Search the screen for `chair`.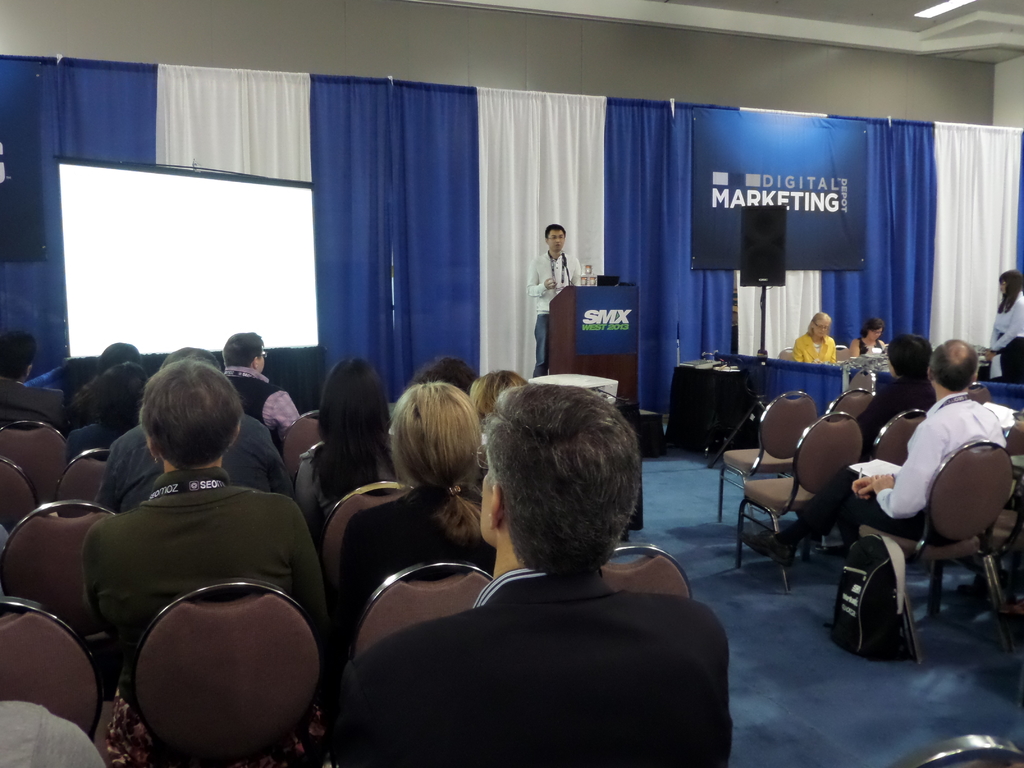
Found at bbox(479, 552, 706, 628).
